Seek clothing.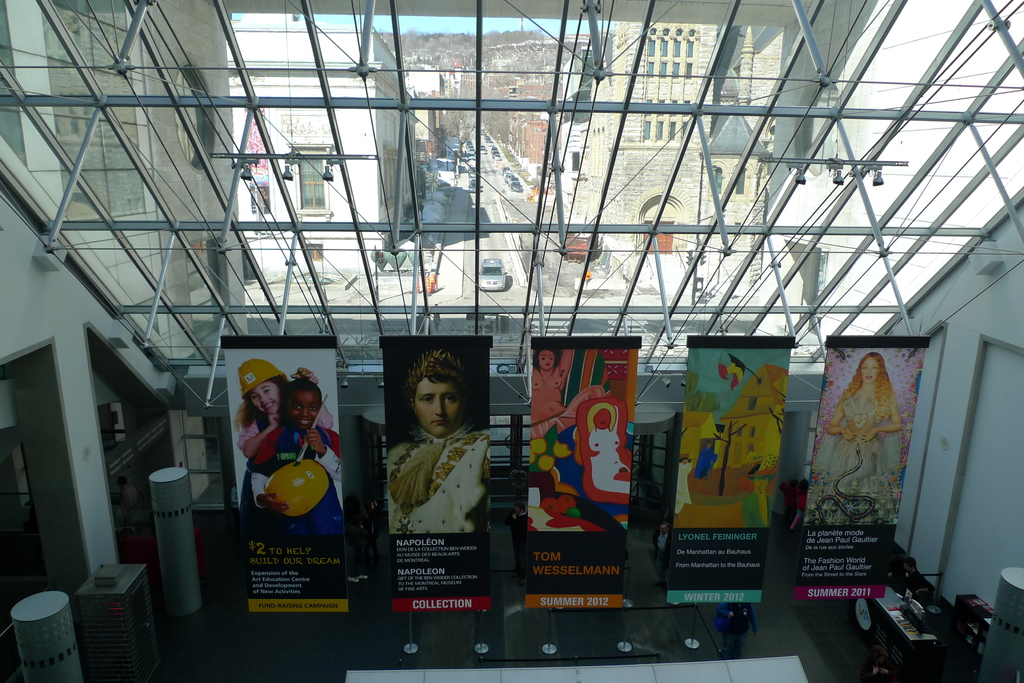
{"left": 891, "top": 570, "right": 925, "bottom": 597}.
